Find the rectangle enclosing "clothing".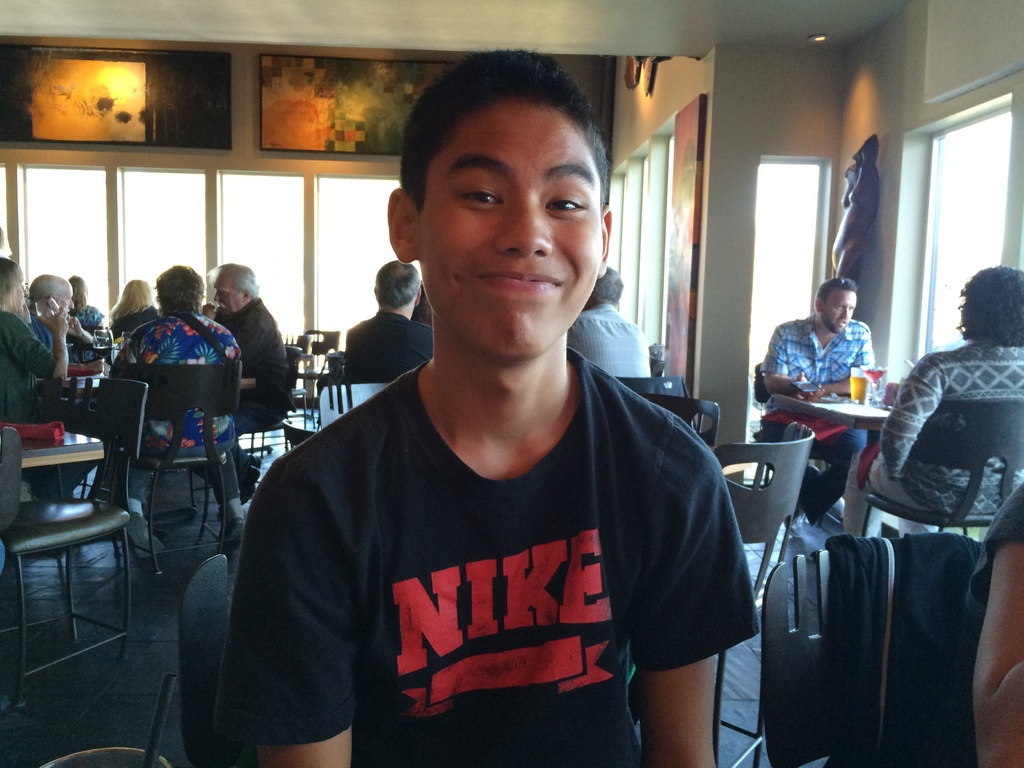
x1=964 y1=486 x2=1023 y2=602.
